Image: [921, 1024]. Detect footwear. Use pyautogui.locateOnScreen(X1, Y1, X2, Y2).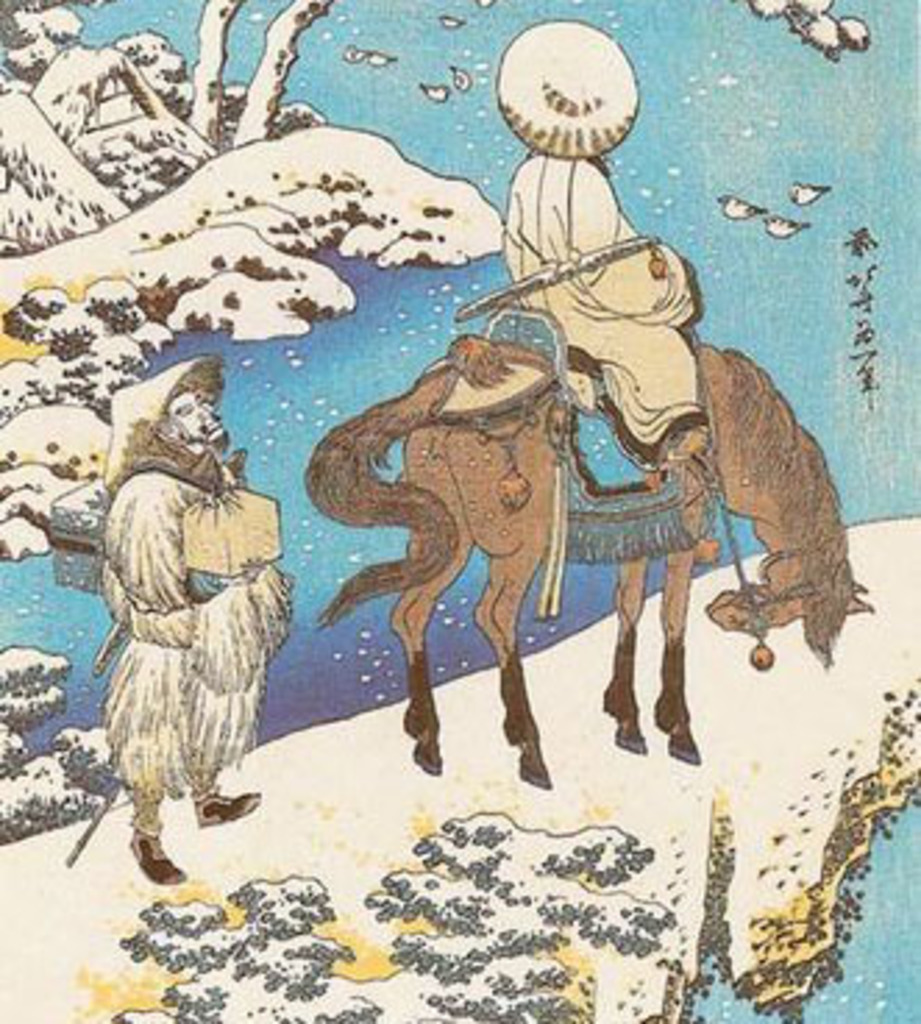
pyautogui.locateOnScreen(136, 835, 189, 882).
